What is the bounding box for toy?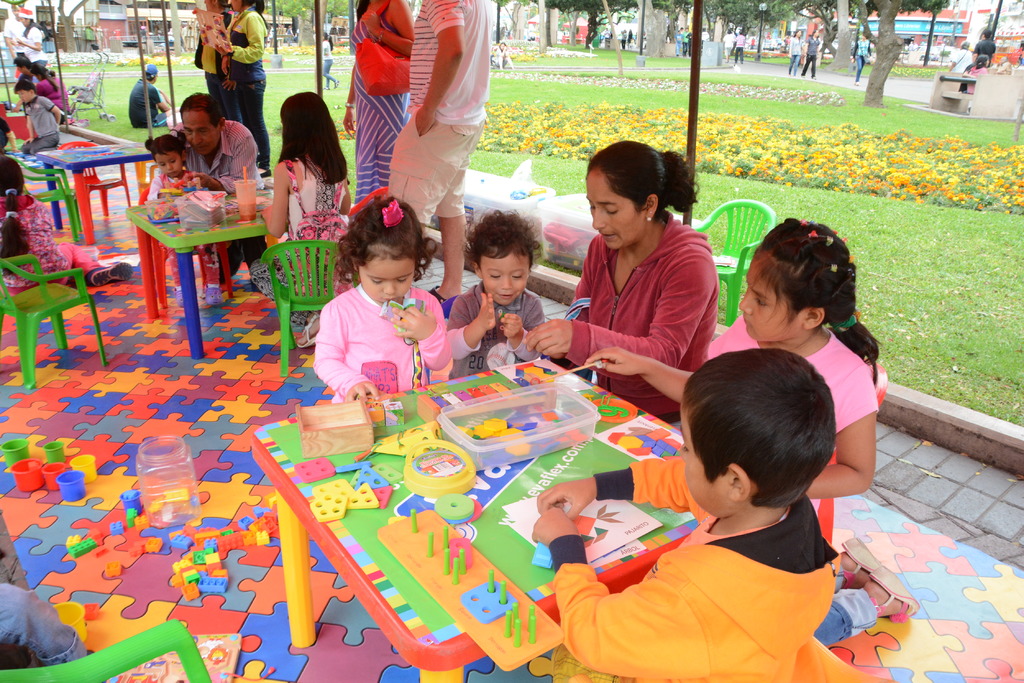
[130, 543, 145, 556].
